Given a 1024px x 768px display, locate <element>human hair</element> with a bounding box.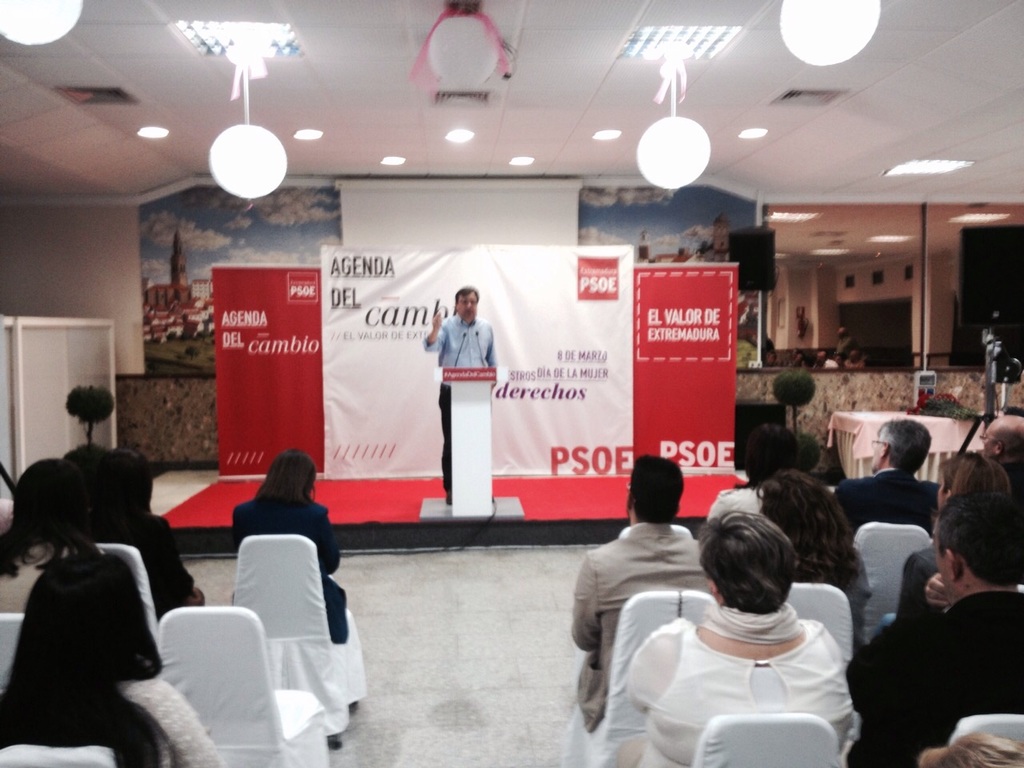
Located: 101, 446, 153, 527.
